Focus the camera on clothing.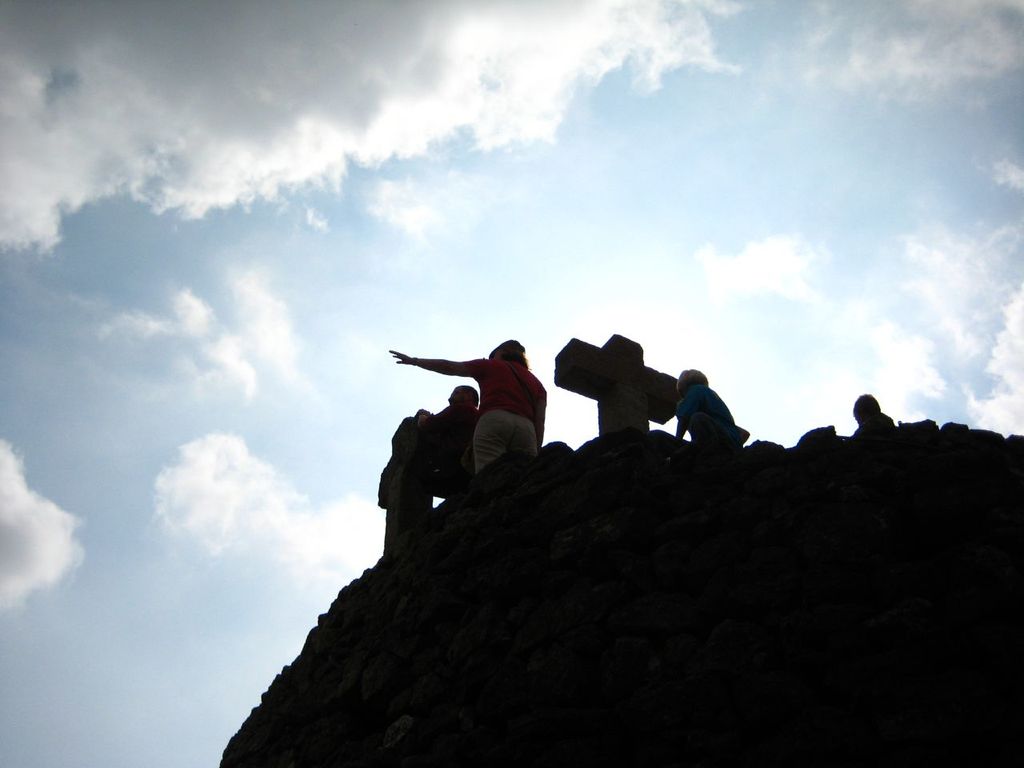
Focus region: [left=673, top=382, right=749, bottom=446].
